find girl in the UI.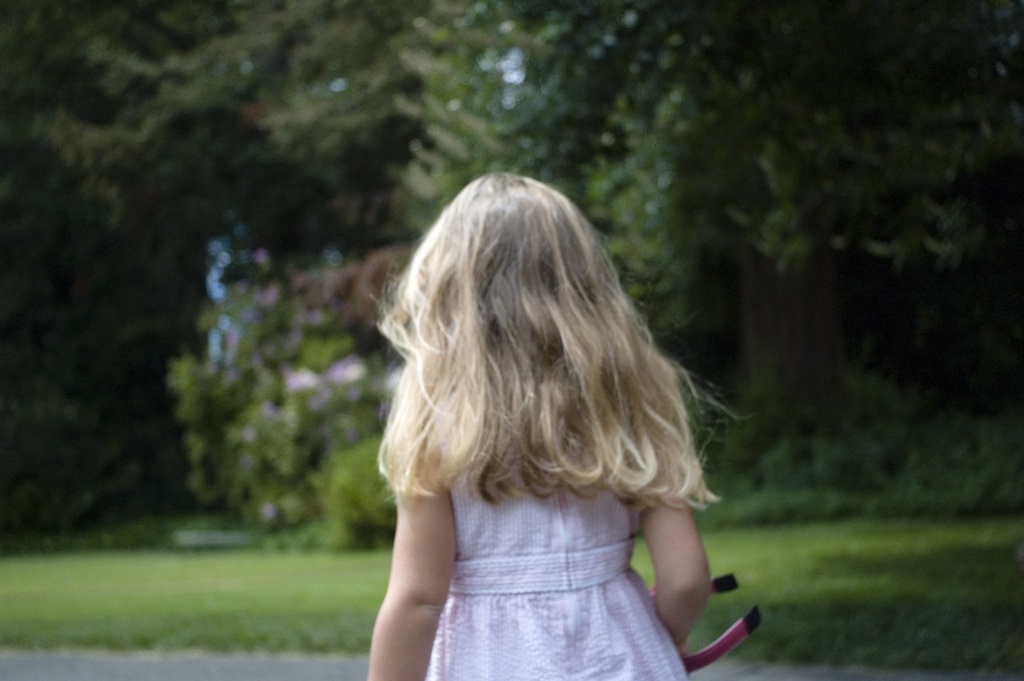
UI element at (366, 168, 753, 680).
